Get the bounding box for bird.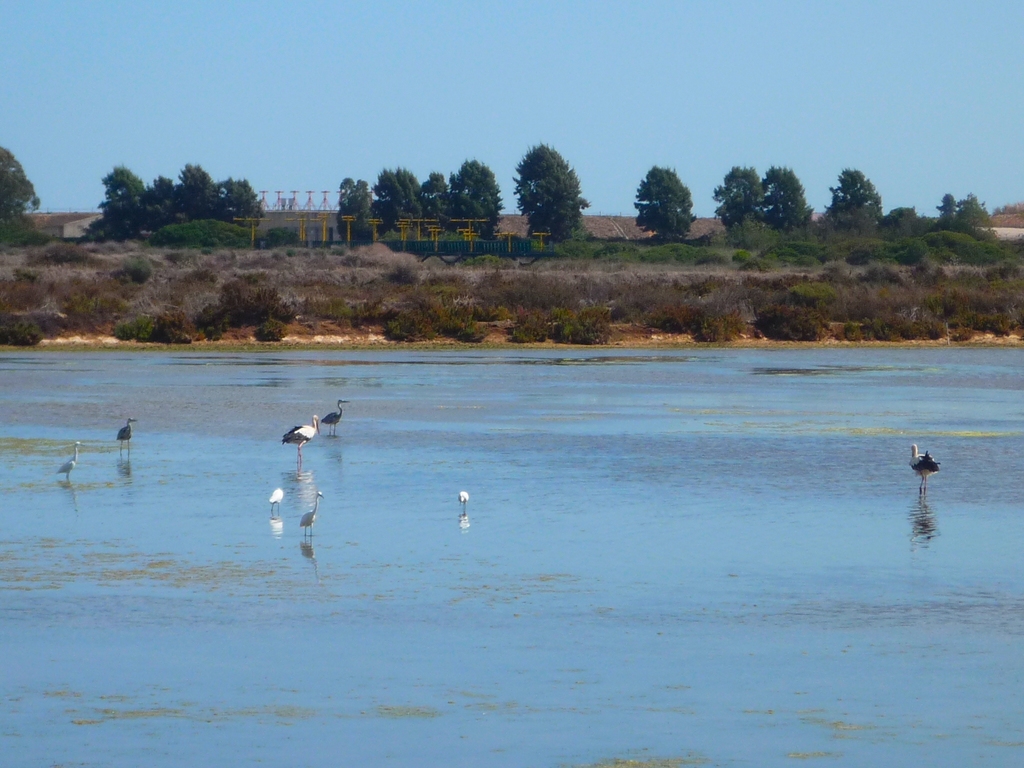
left=321, top=387, right=355, bottom=431.
